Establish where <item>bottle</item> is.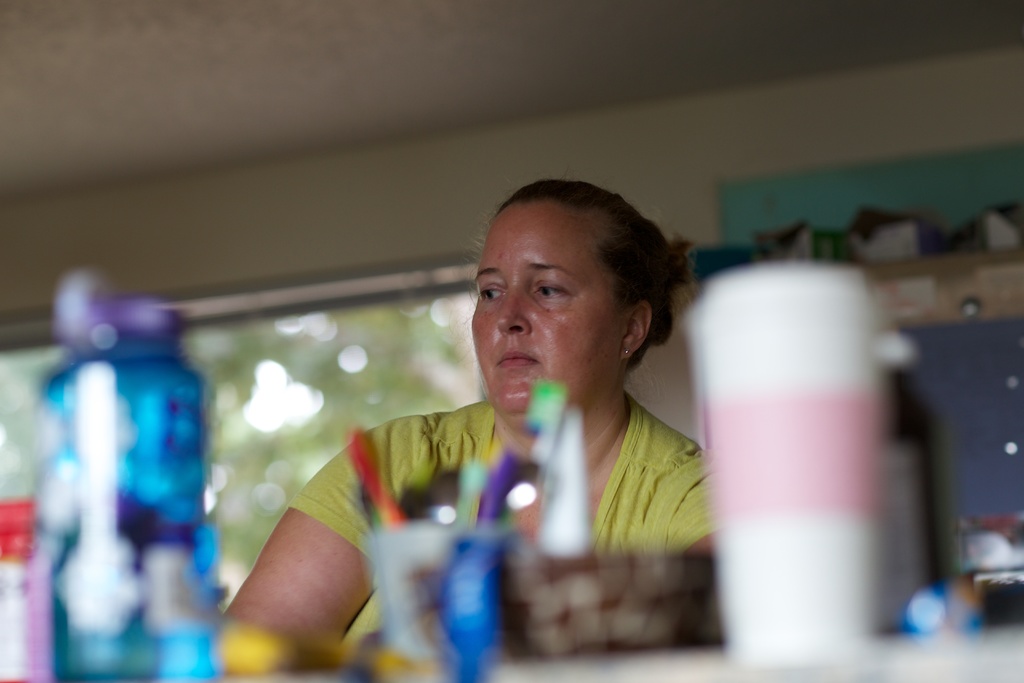
Established at (26,294,244,657).
